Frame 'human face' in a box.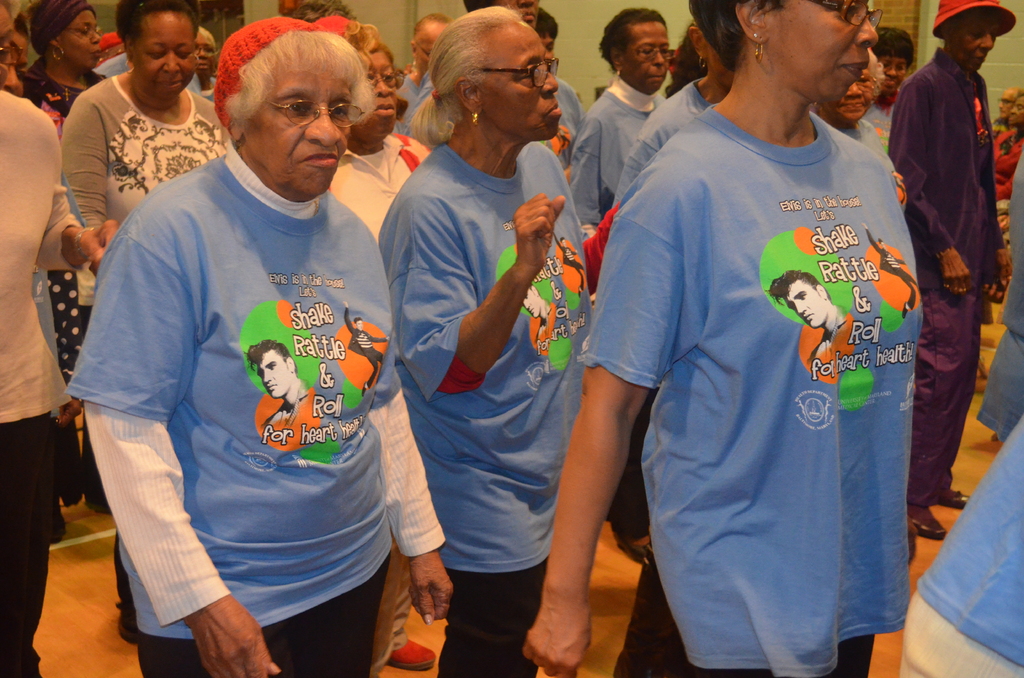
locate(621, 17, 671, 90).
